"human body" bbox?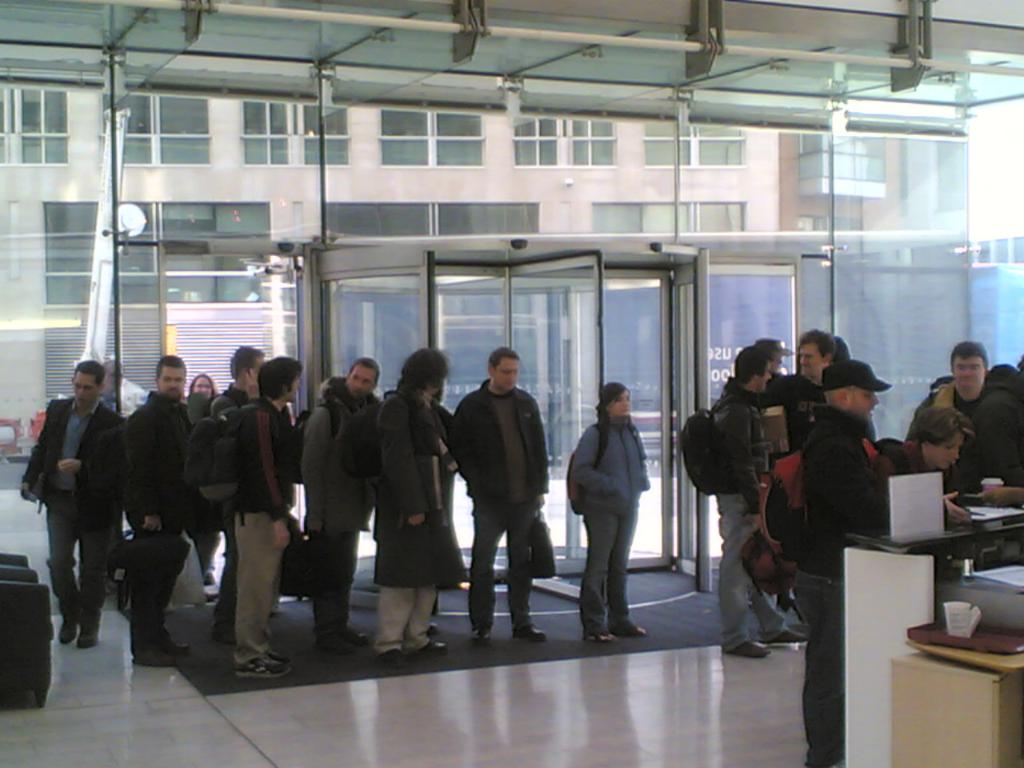
228, 396, 304, 684
